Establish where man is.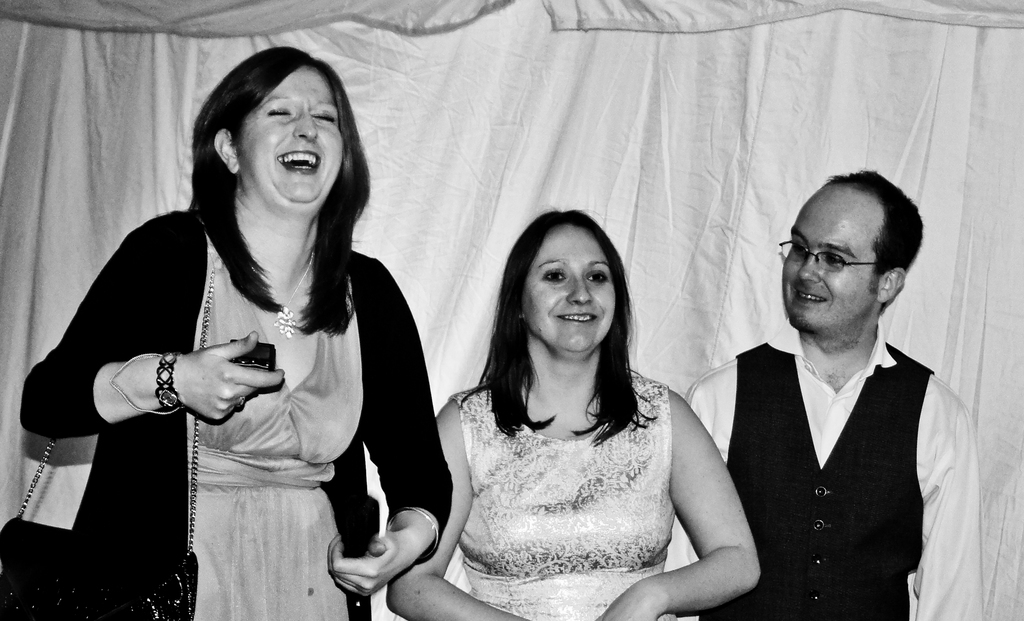
Established at [692,171,961,620].
